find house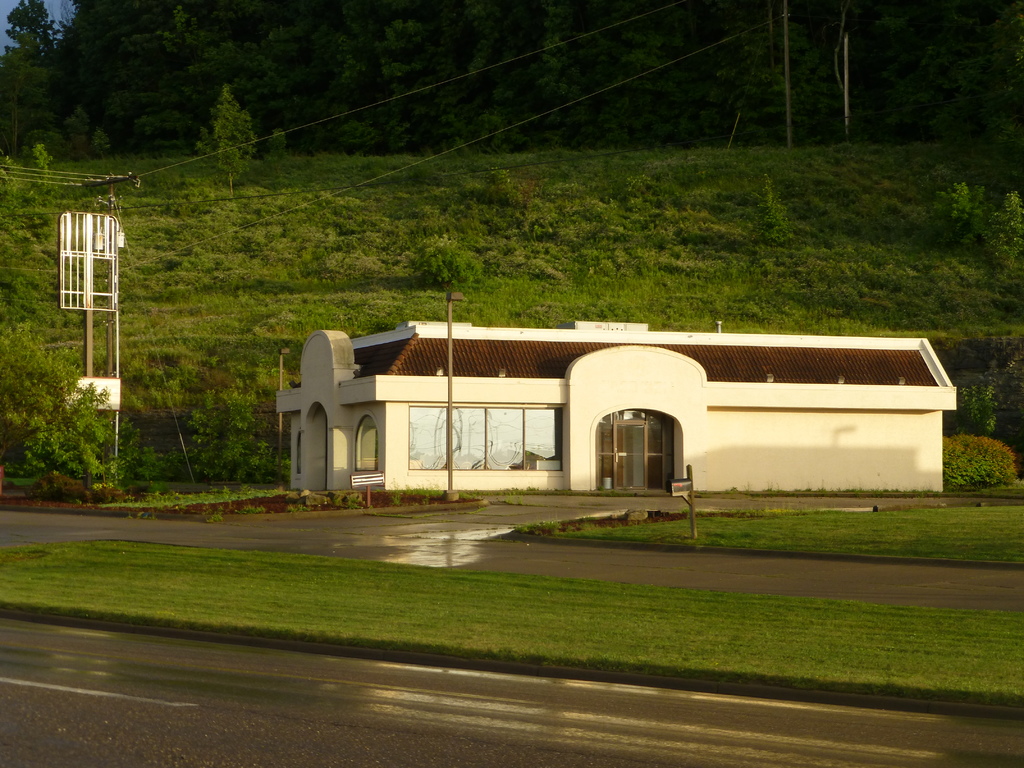
<box>275,314,961,493</box>
